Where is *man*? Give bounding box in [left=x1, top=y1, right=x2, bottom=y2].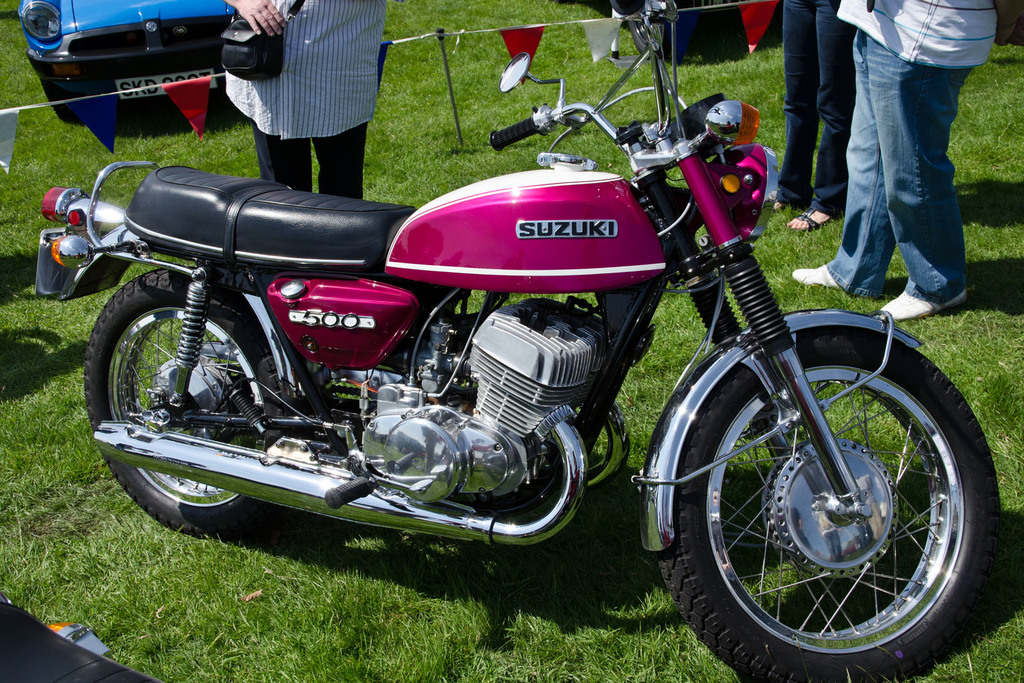
[left=809, top=0, right=997, bottom=330].
